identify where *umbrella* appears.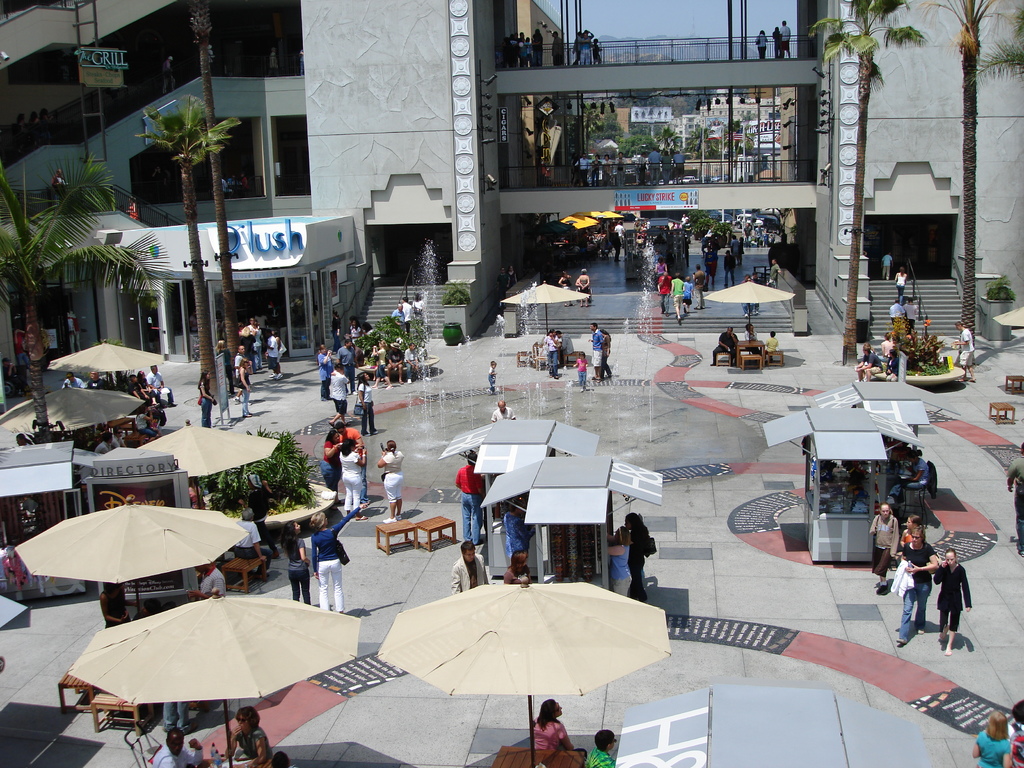
Appears at box=[708, 278, 799, 333].
